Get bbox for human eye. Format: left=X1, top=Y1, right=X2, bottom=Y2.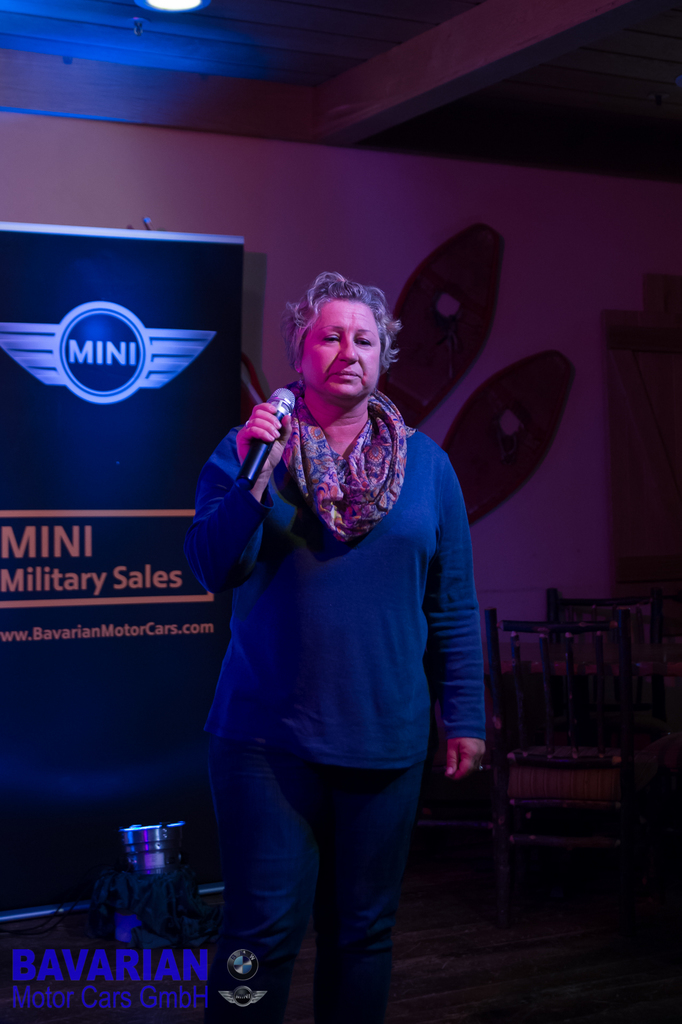
left=358, top=331, right=377, bottom=347.
